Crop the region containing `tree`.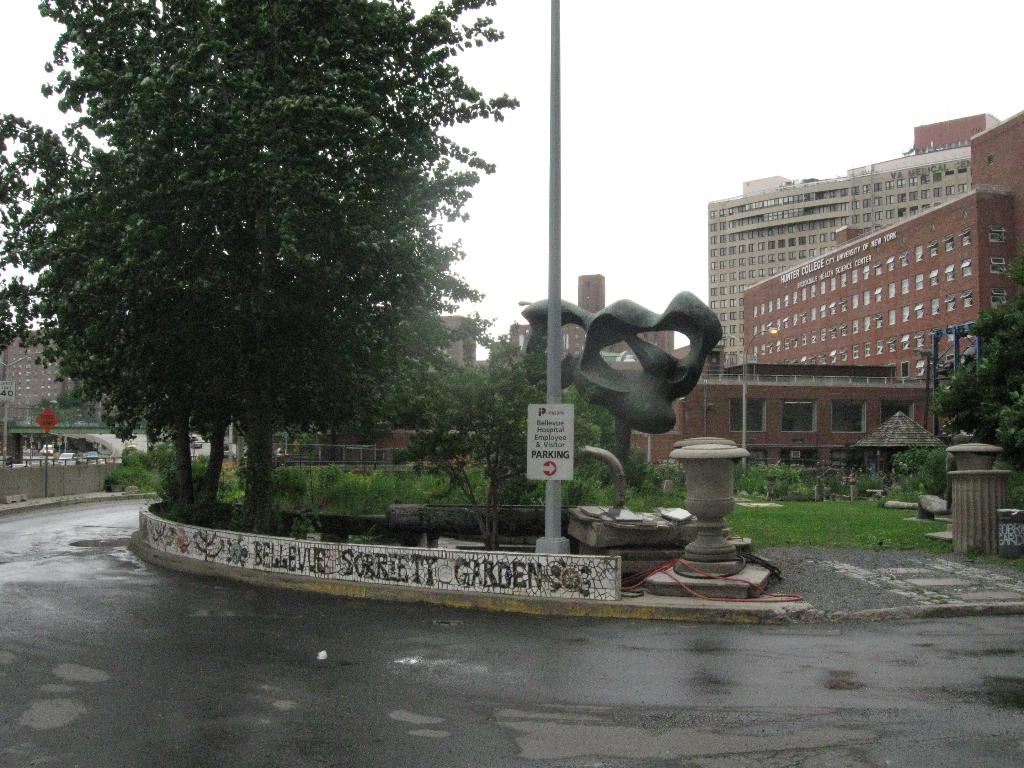
Crop region: locate(48, 14, 502, 520).
